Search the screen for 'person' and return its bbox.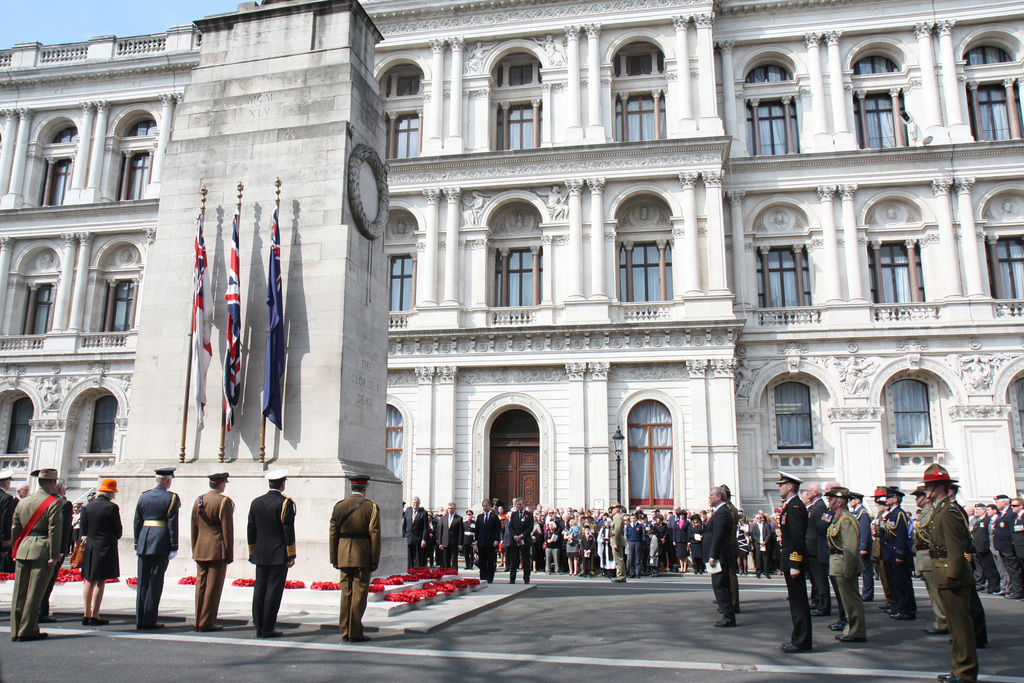
Found: 79:479:124:625.
